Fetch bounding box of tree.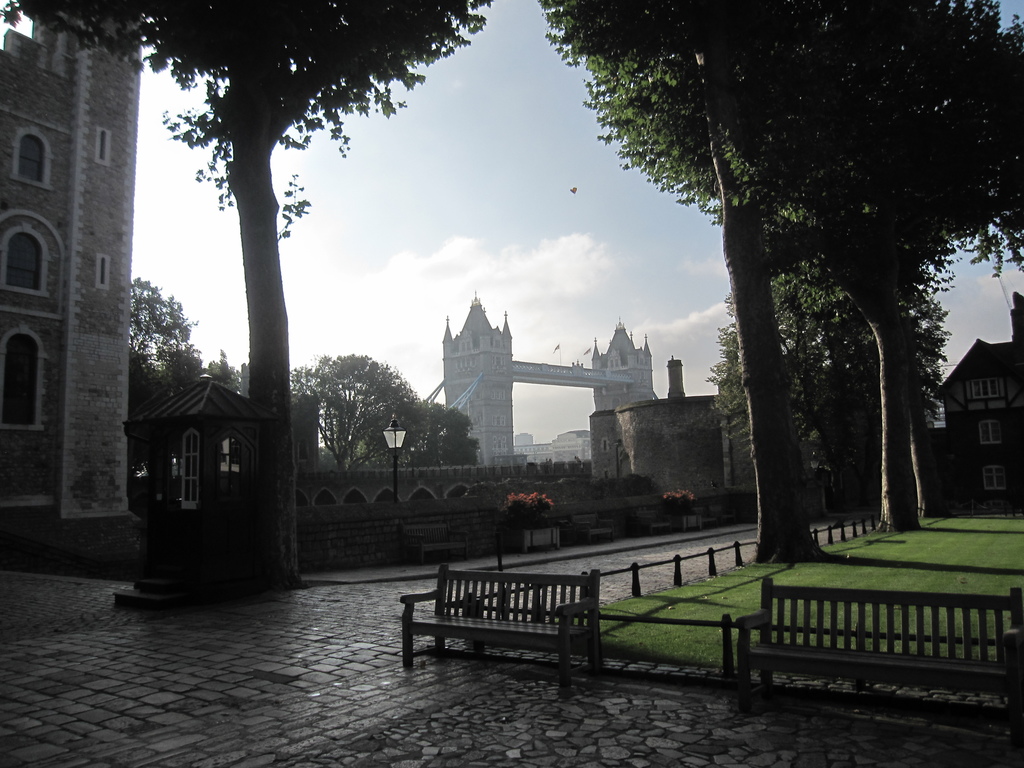
Bbox: (281, 353, 419, 475).
